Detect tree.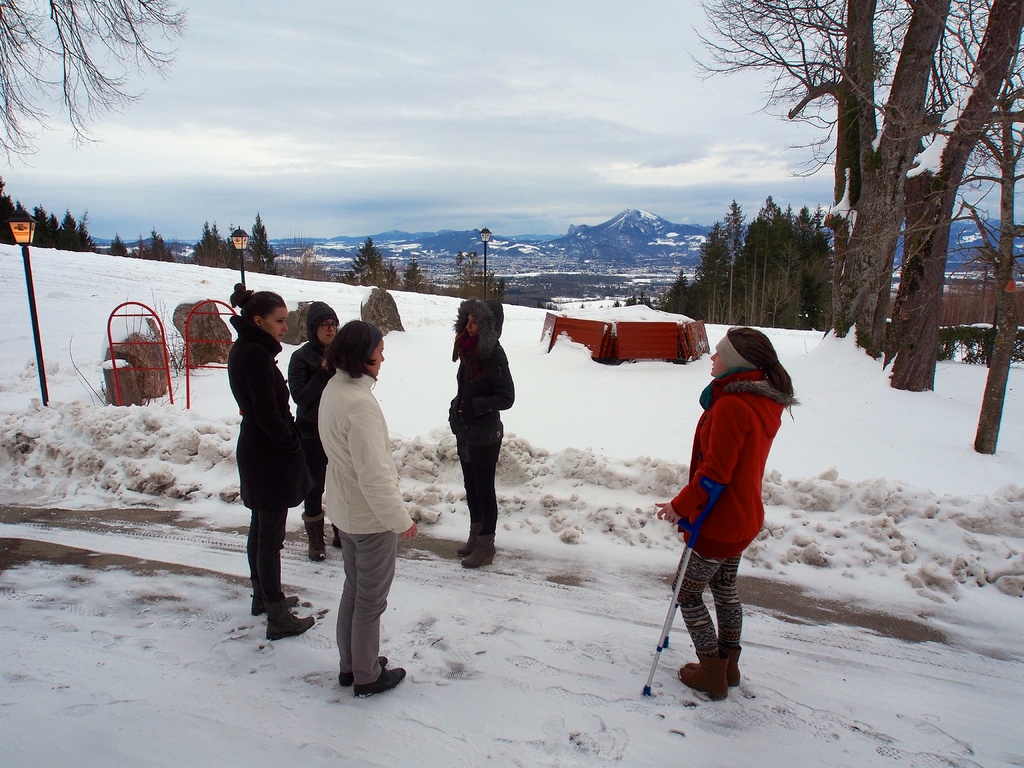
Detected at [x1=387, y1=246, x2=448, y2=294].
